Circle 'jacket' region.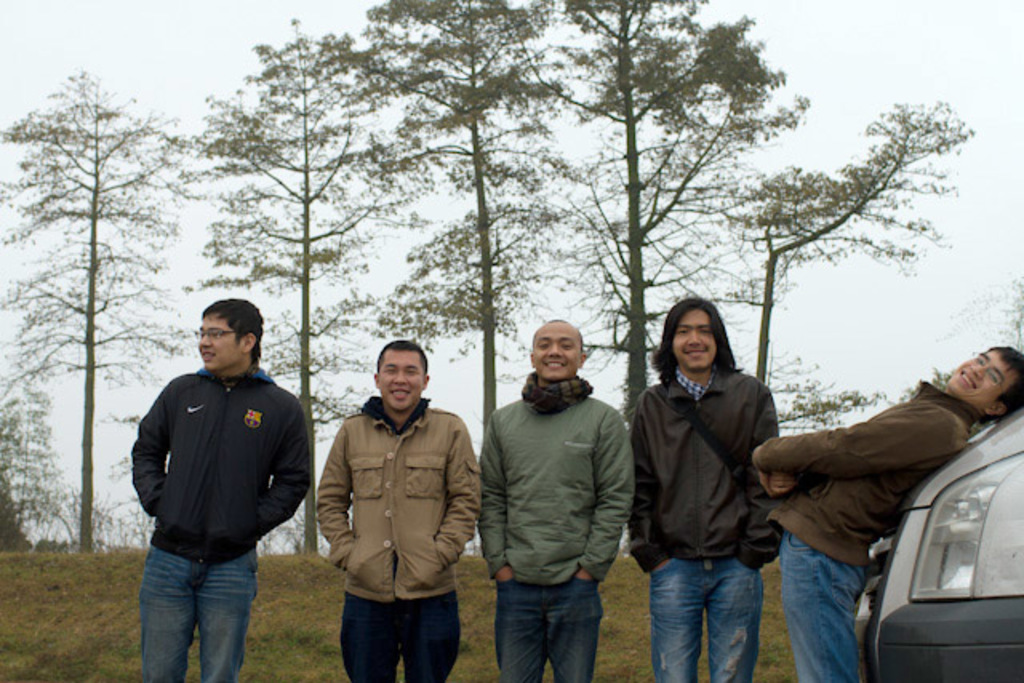
Region: x1=118 y1=326 x2=306 y2=569.
